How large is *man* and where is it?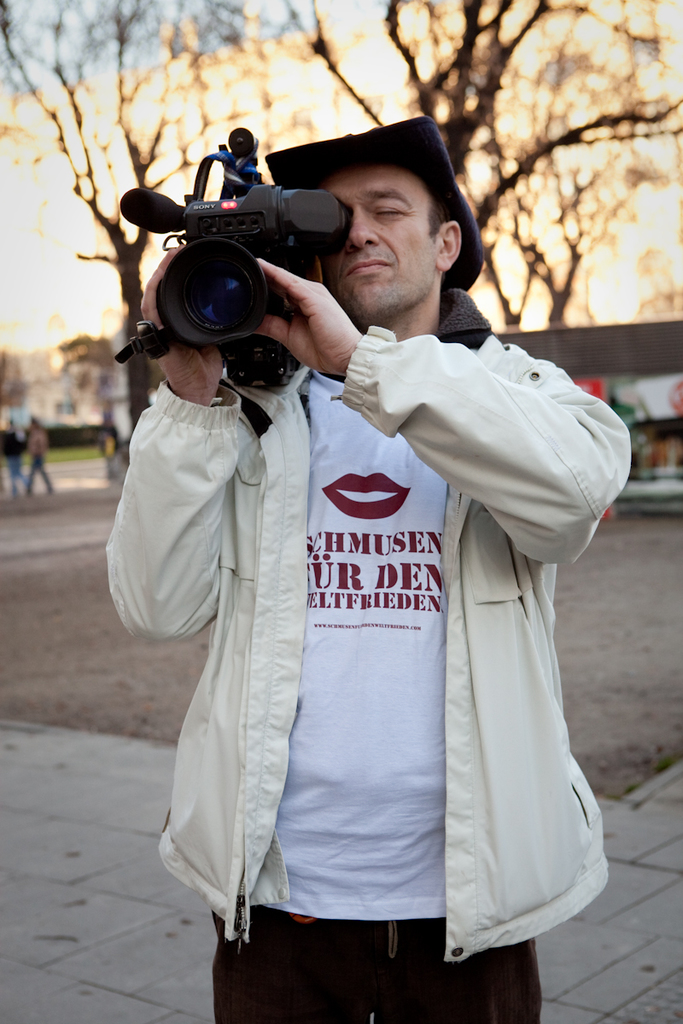
Bounding box: pyautogui.locateOnScreen(105, 100, 634, 1023).
